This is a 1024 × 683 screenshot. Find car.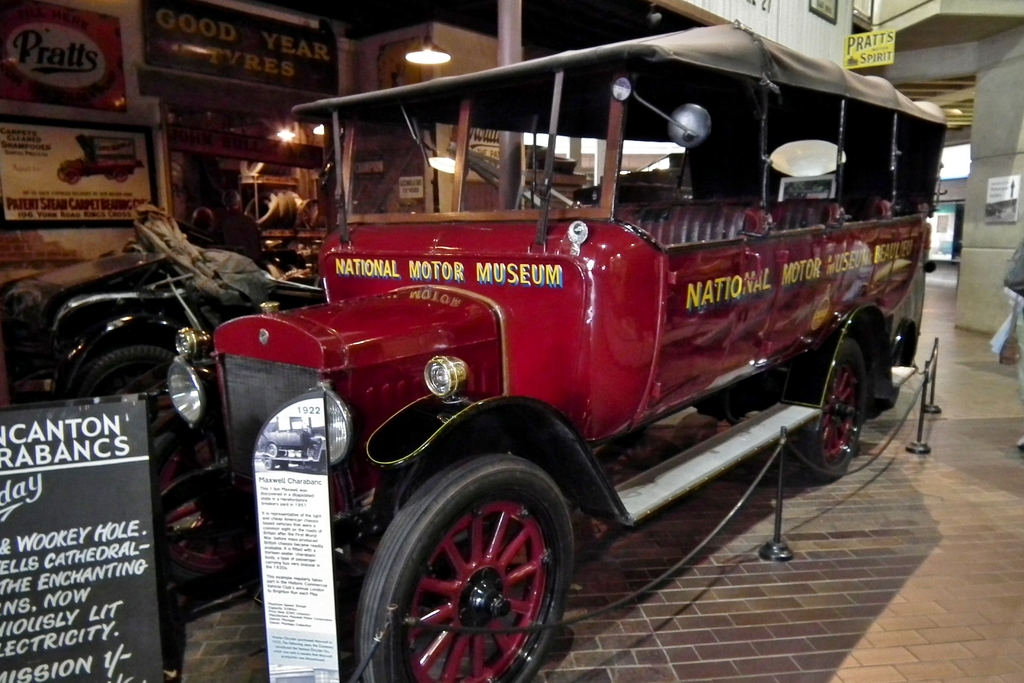
Bounding box: bbox(118, 35, 940, 682).
